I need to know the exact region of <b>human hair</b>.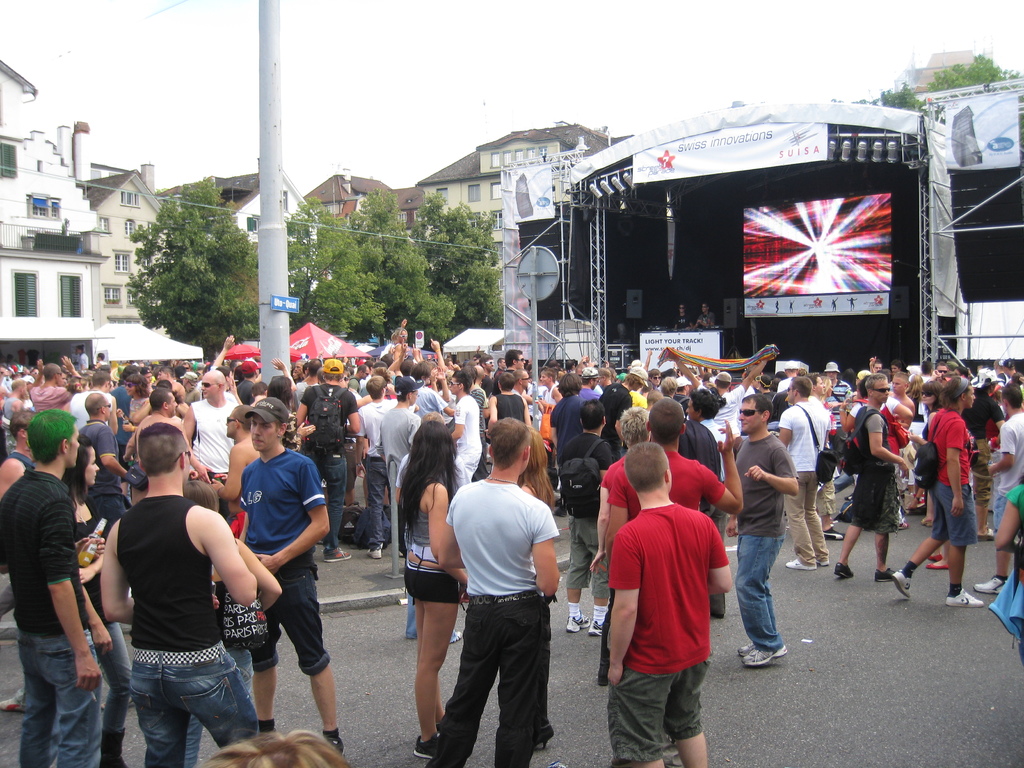
Region: x1=451, y1=369, x2=472, y2=393.
